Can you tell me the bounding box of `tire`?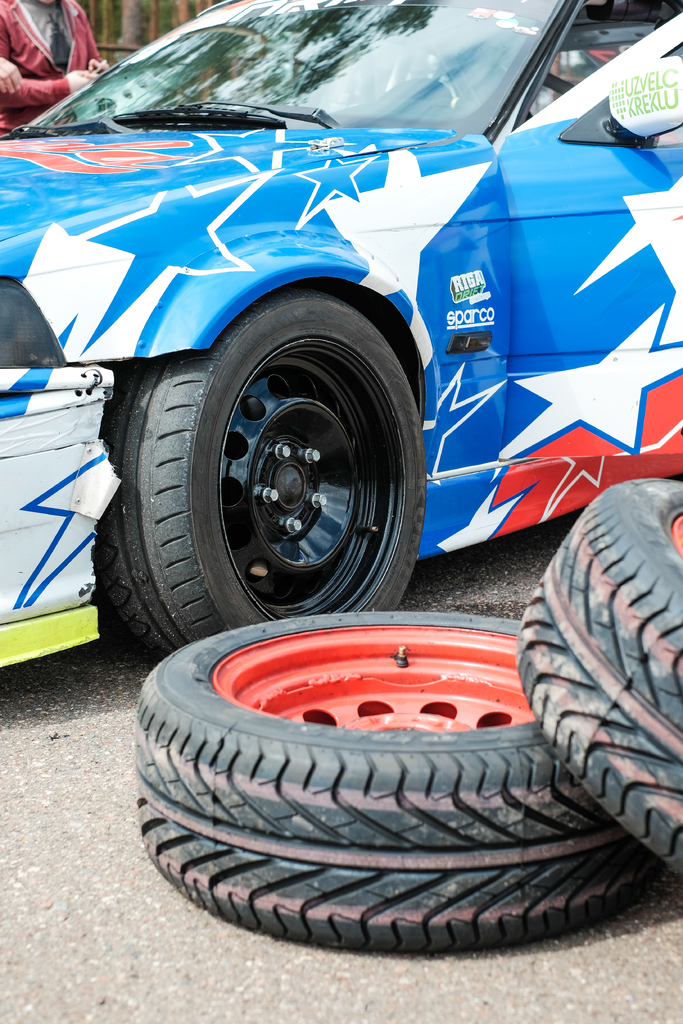
bbox(135, 610, 664, 953).
